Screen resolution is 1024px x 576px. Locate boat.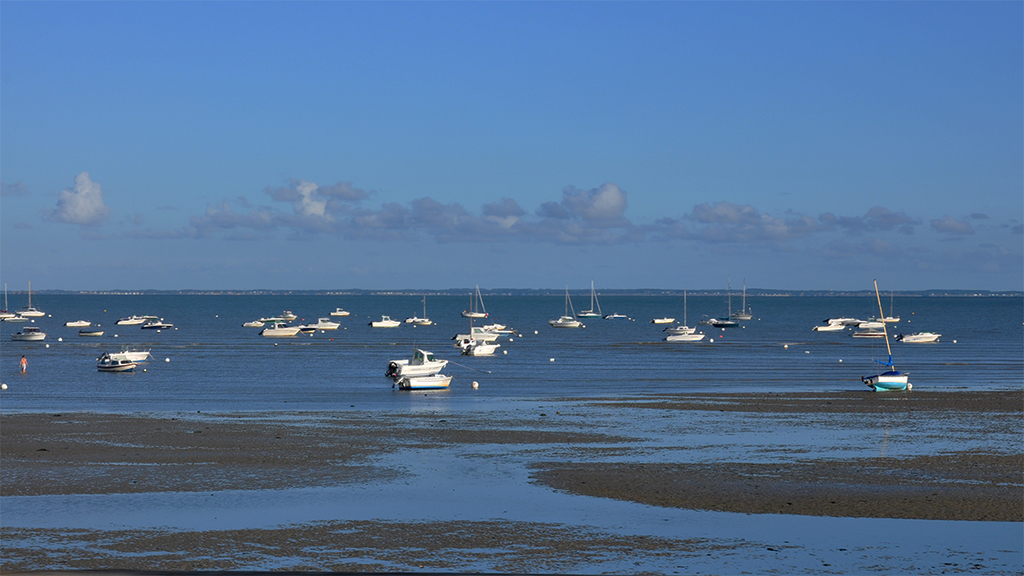
[862, 279, 914, 394].
